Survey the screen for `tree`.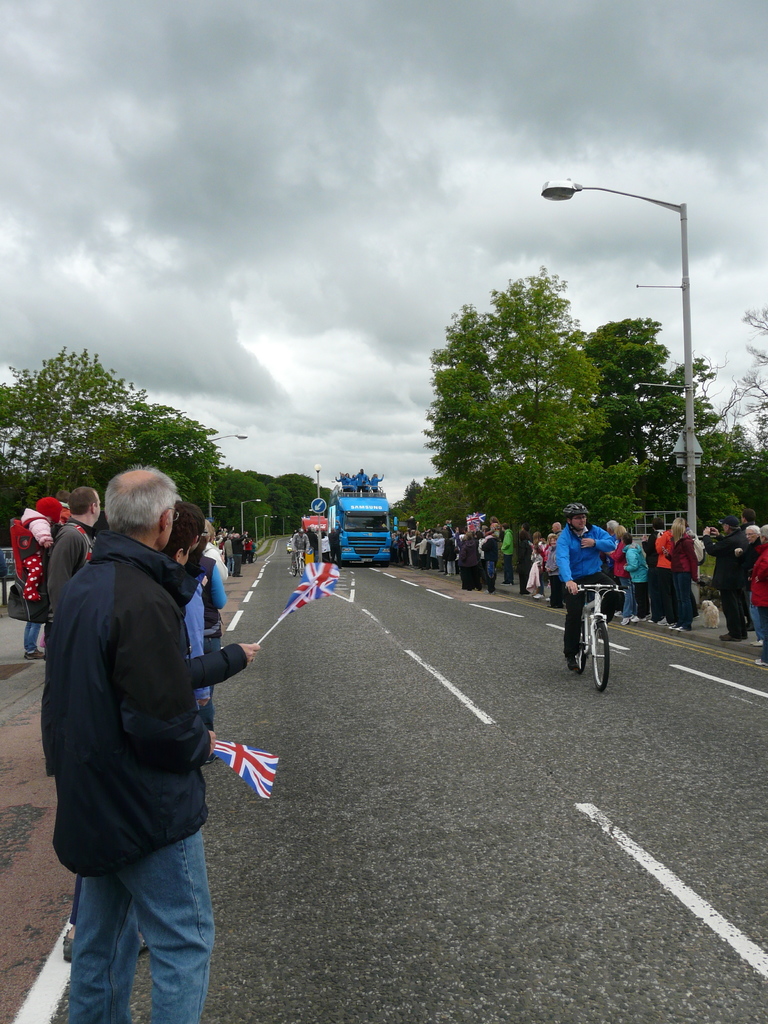
Survey found: (left=0, top=353, right=219, bottom=534).
